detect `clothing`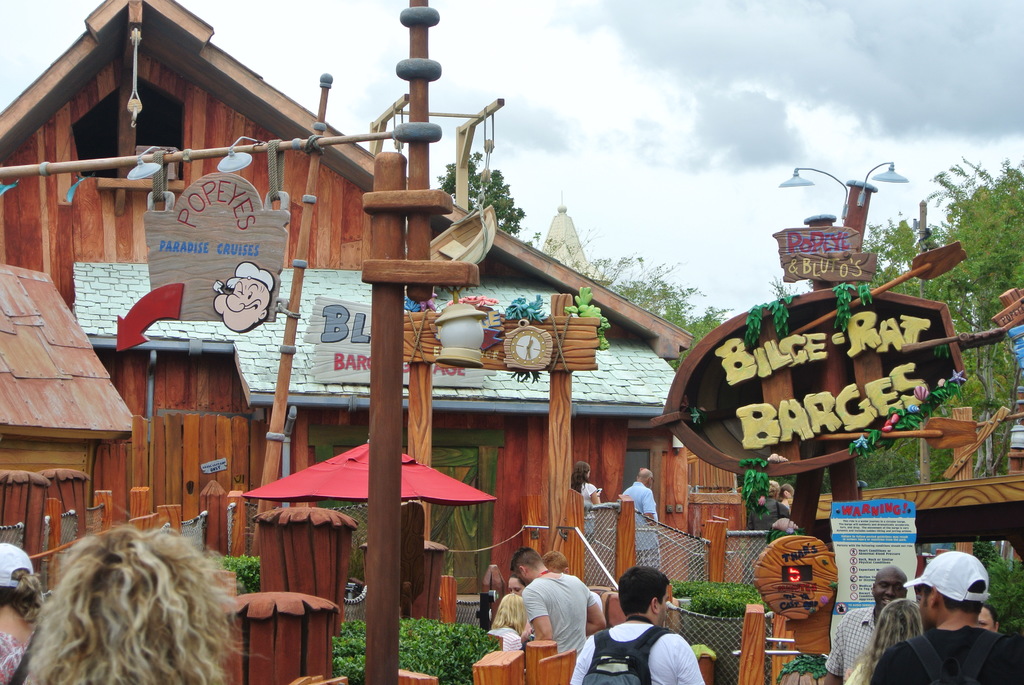
822,606,894,684
